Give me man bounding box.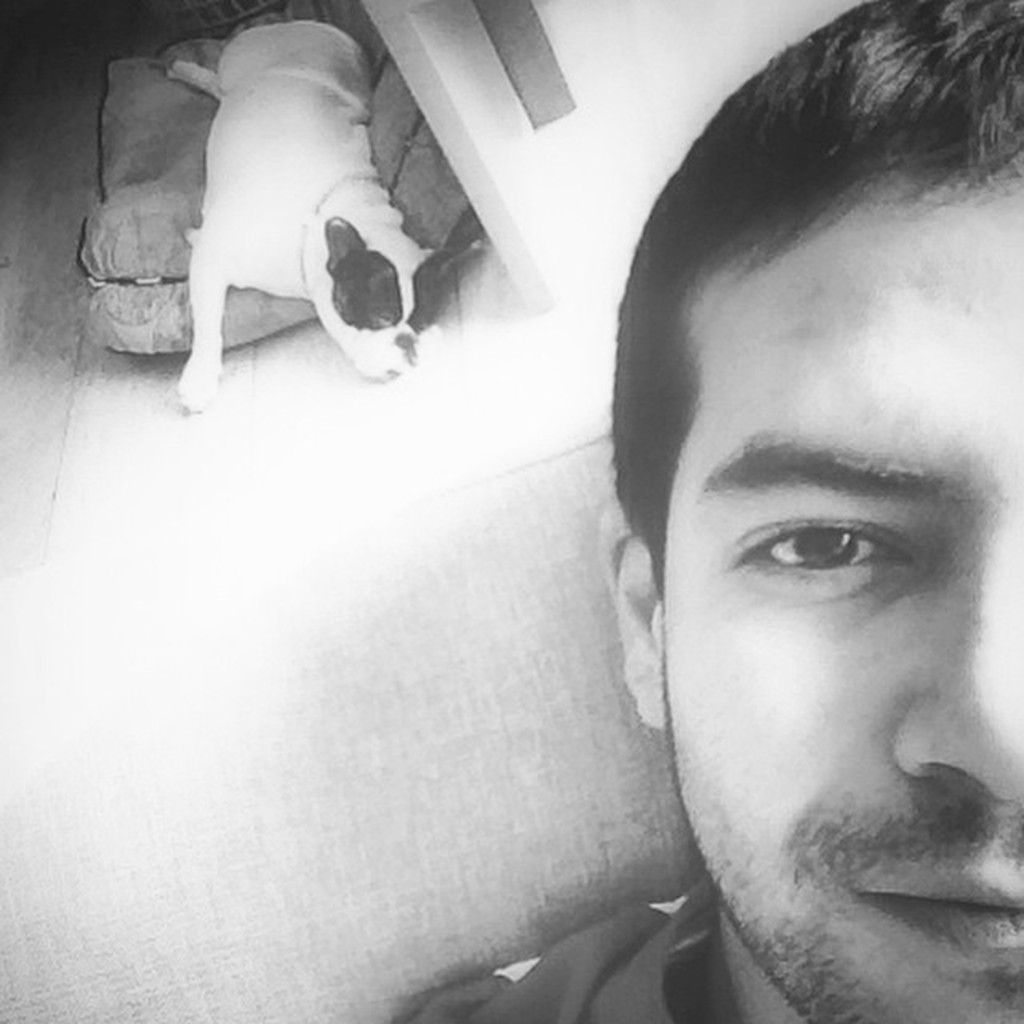
detection(288, 75, 1023, 1023).
